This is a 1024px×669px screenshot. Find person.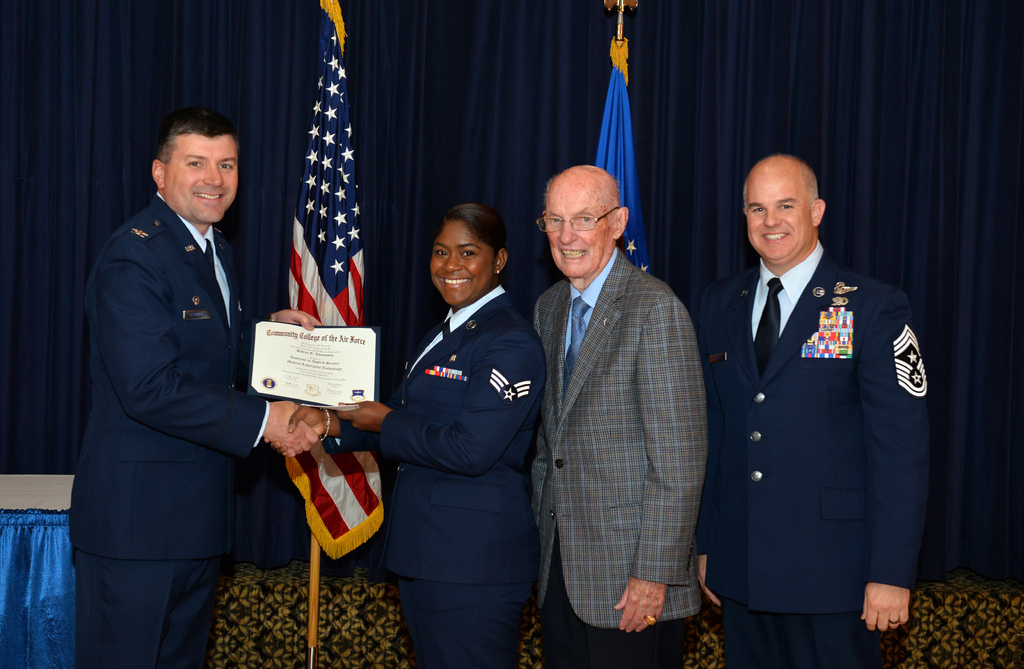
Bounding box: left=68, top=111, right=325, bottom=665.
